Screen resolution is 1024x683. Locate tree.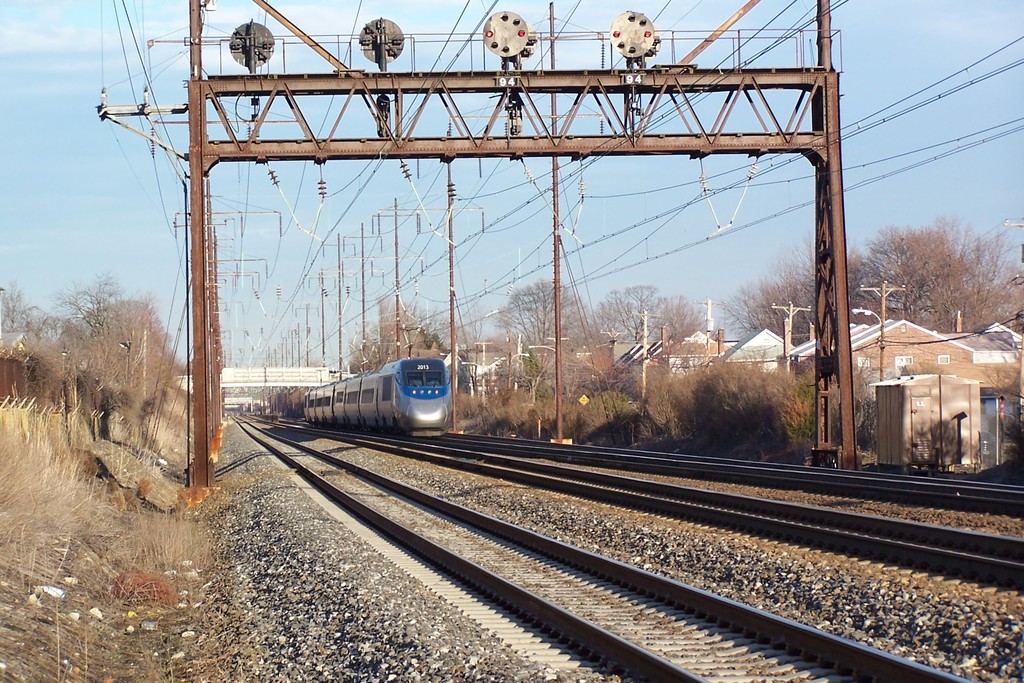
locate(714, 223, 816, 343).
